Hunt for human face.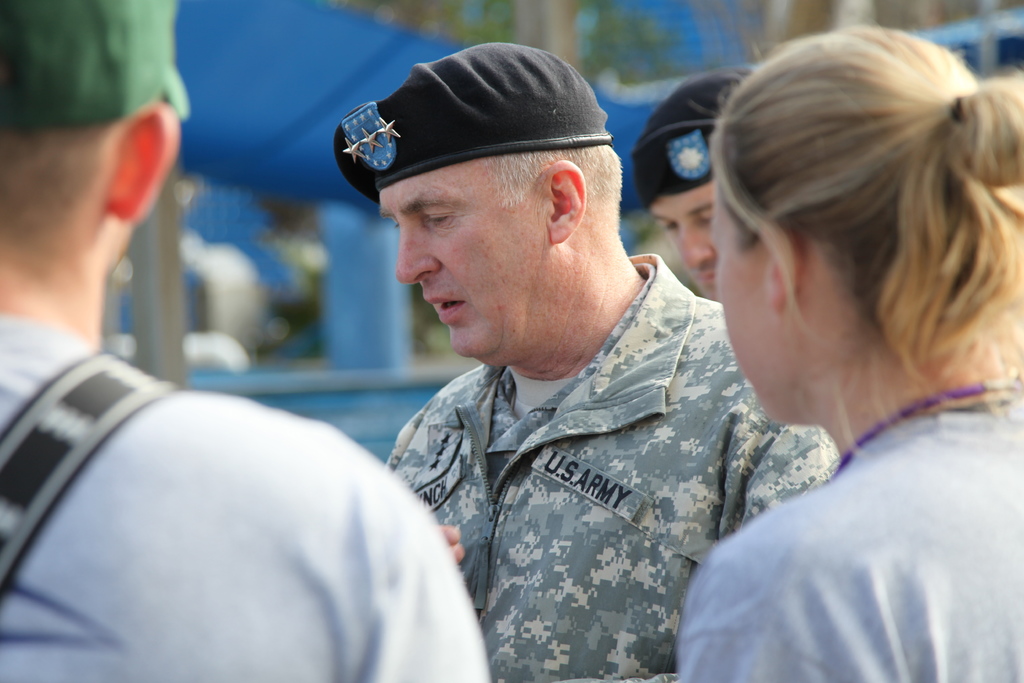
Hunted down at {"left": 374, "top": 174, "right": 546, "bottom": 358}.
